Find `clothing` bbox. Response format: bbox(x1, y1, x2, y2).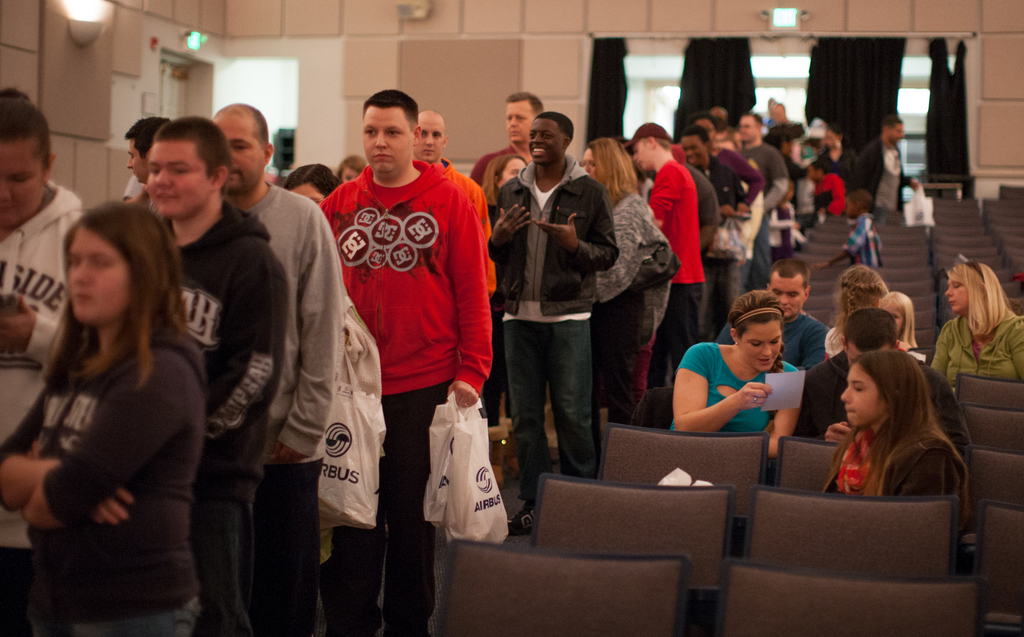
bbox(721, 303, 827, 373).
